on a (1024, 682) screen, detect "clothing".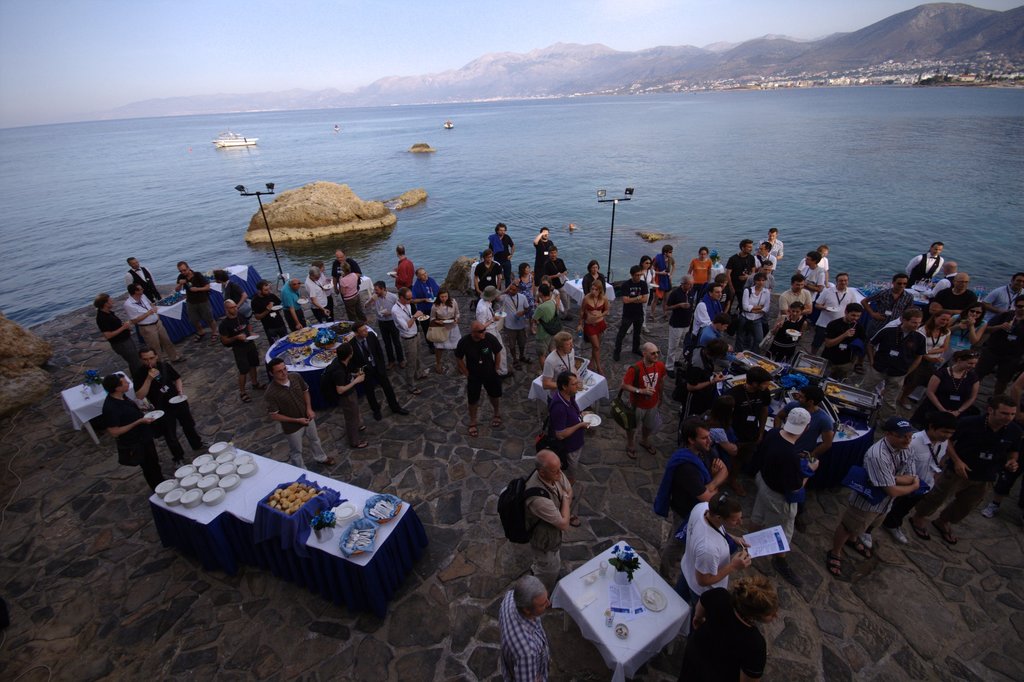
520:466:559:566.
